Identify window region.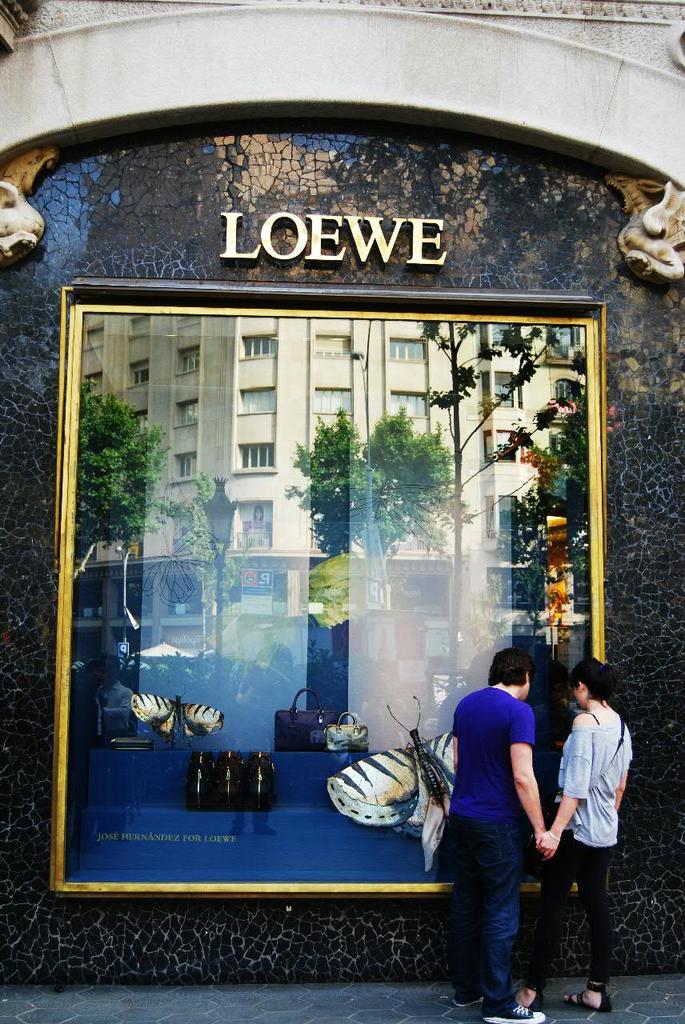
Region: BBox(387, 391, 430, 416).
